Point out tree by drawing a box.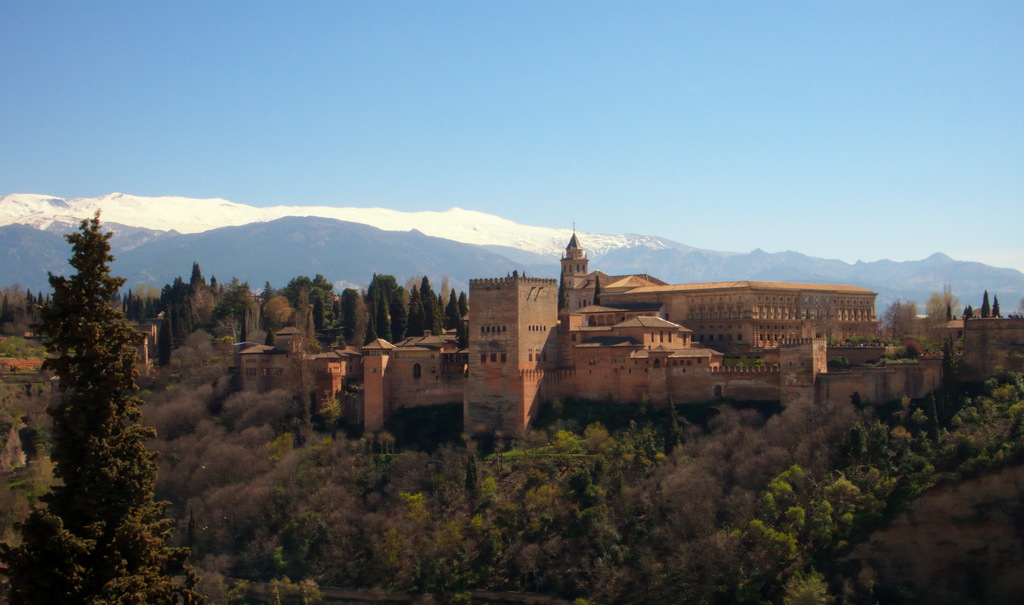
detection(364, 293, 392, 349).
